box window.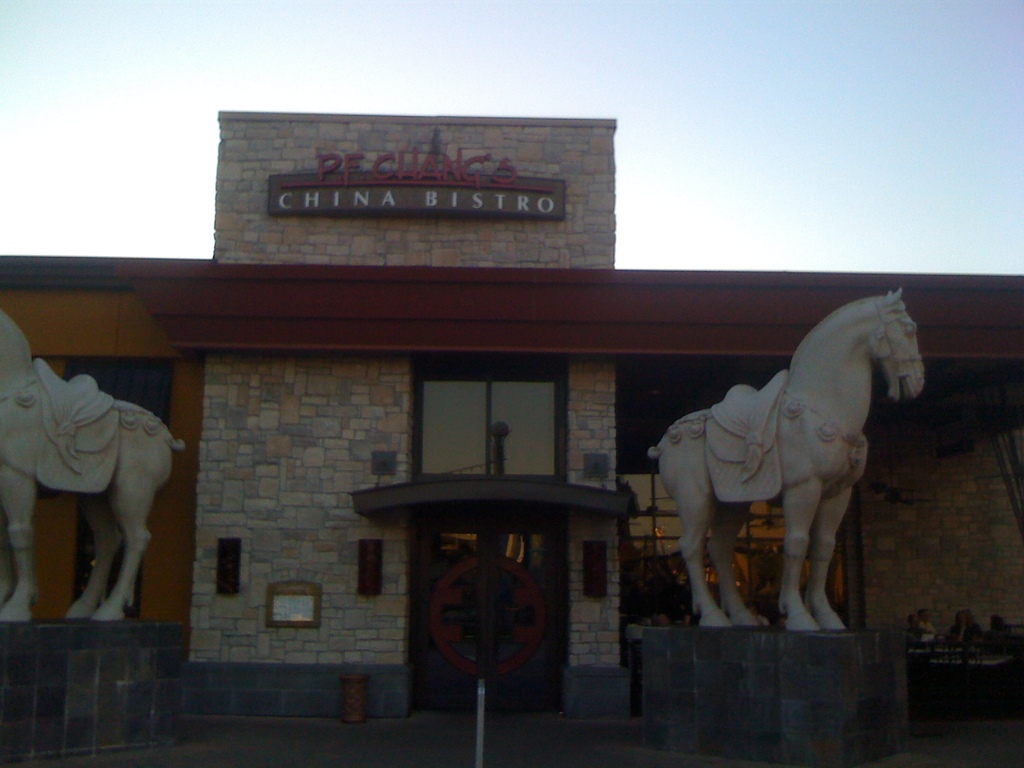
<region>409, 350, 572, 489</region>.
